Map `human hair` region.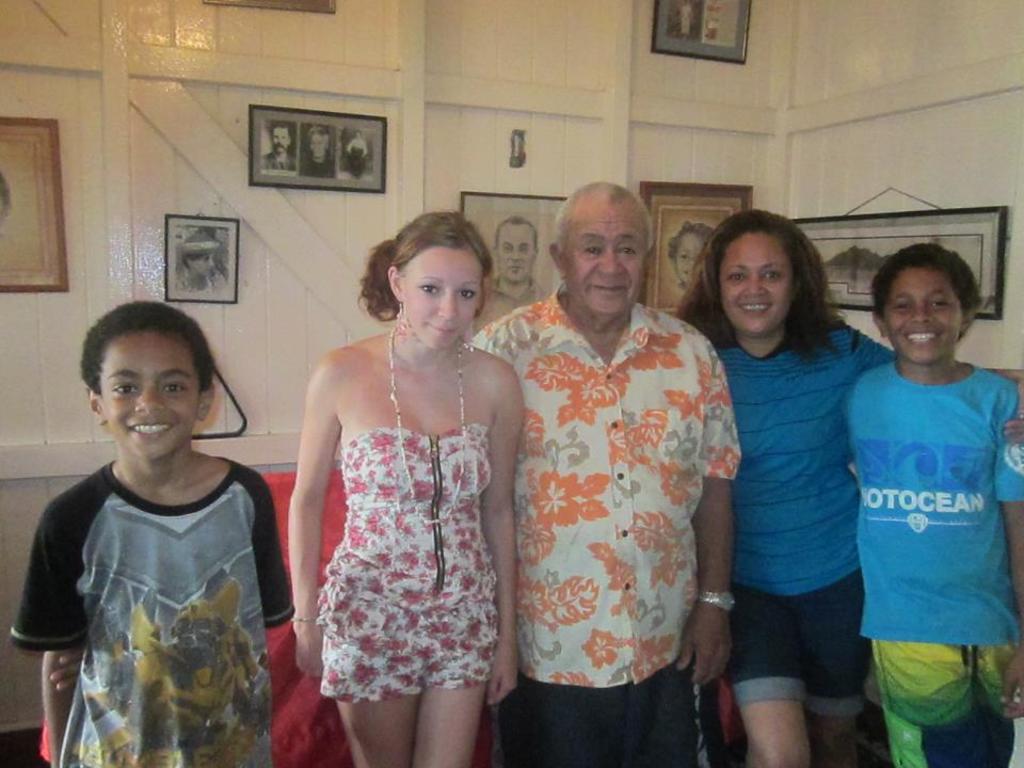
Mapped to locate(357, 206, 495, 325).
